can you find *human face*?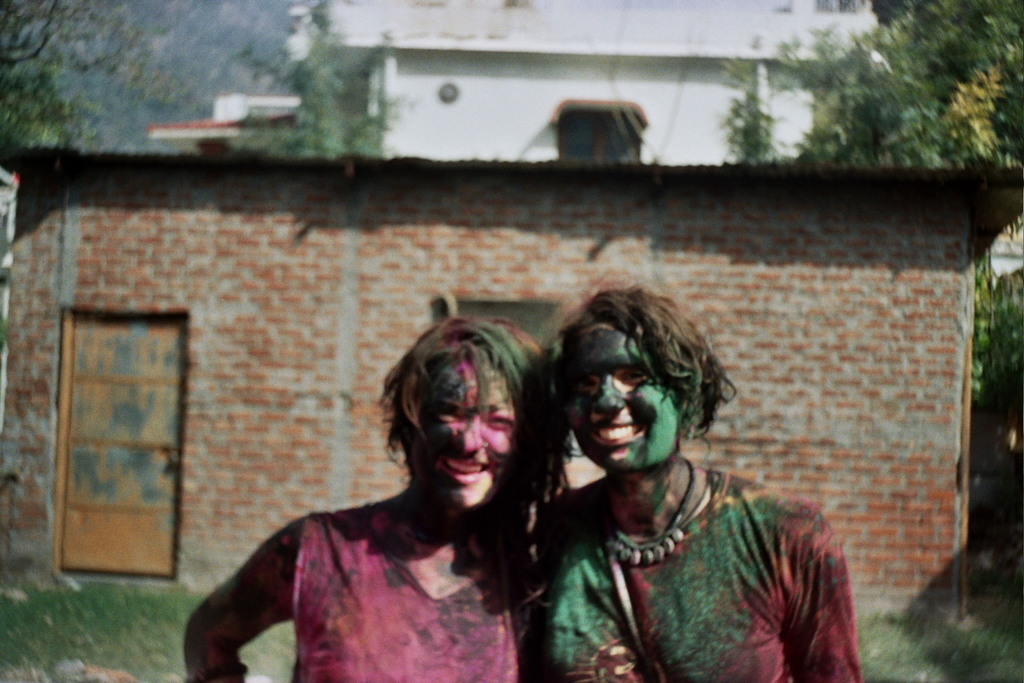
Yes, bounding box: pyautogui.locateOnScreen(413, 362, 515, 504).
